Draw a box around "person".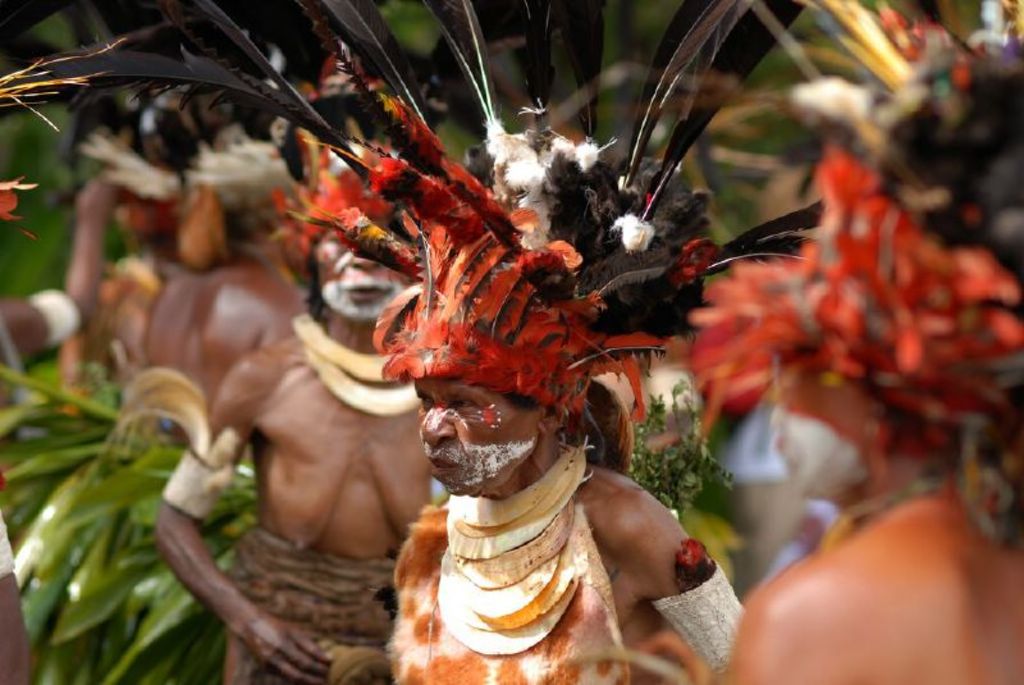
bbox=(0, 145, 119, 420).
